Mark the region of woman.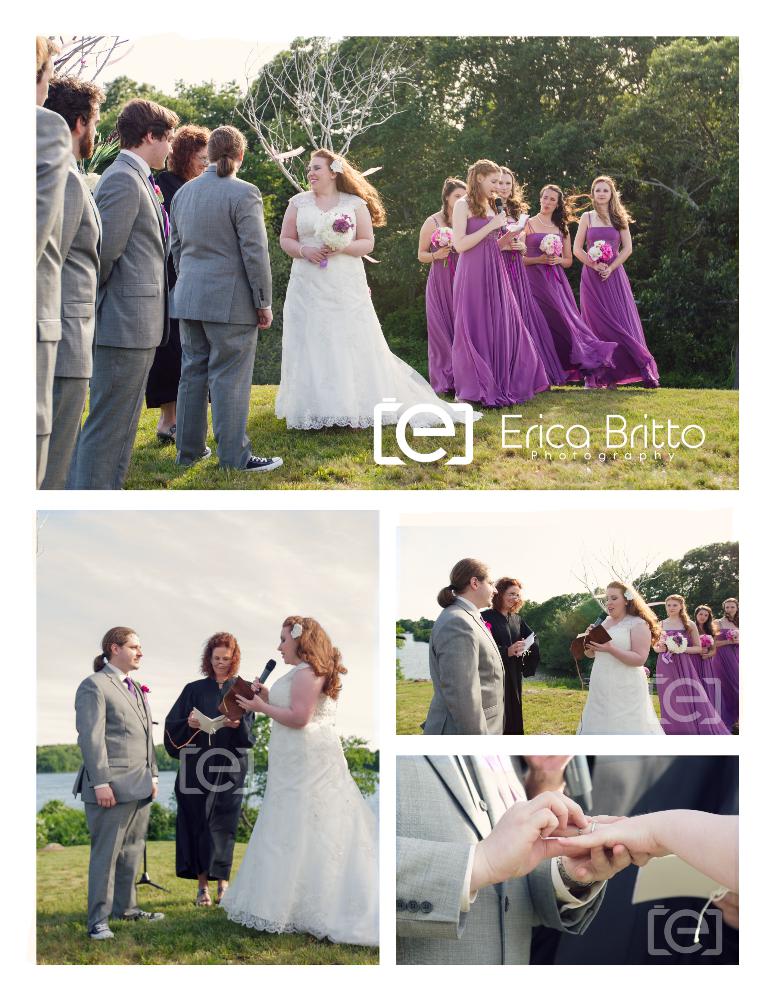
Region: x1=708 y1=595 x2=738 y2=727.
